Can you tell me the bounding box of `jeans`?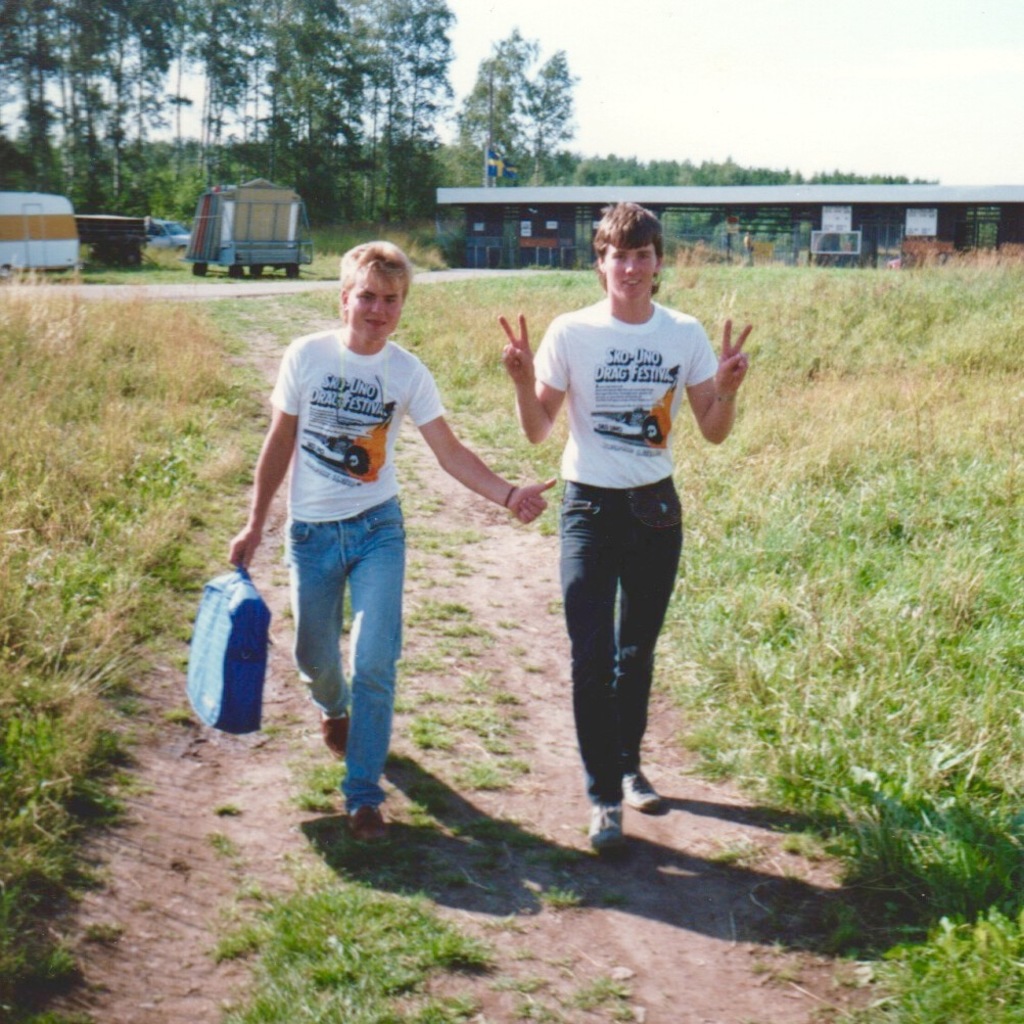
[282, 480, 426, 823].
